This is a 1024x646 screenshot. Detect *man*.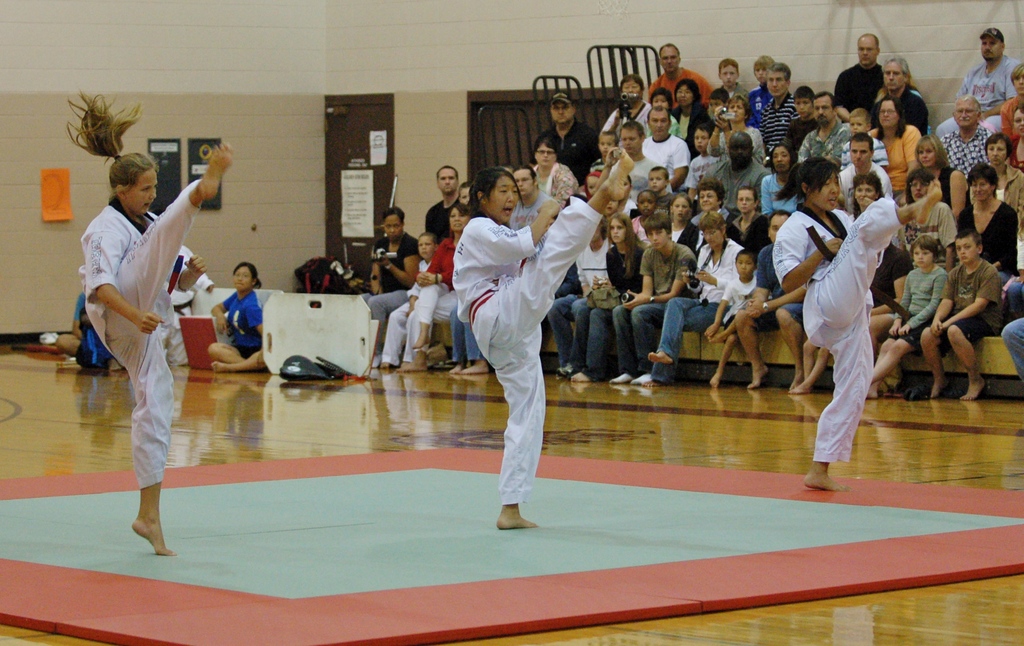
pyautogui.locateOnScreen(420, 165, 467, 253).
